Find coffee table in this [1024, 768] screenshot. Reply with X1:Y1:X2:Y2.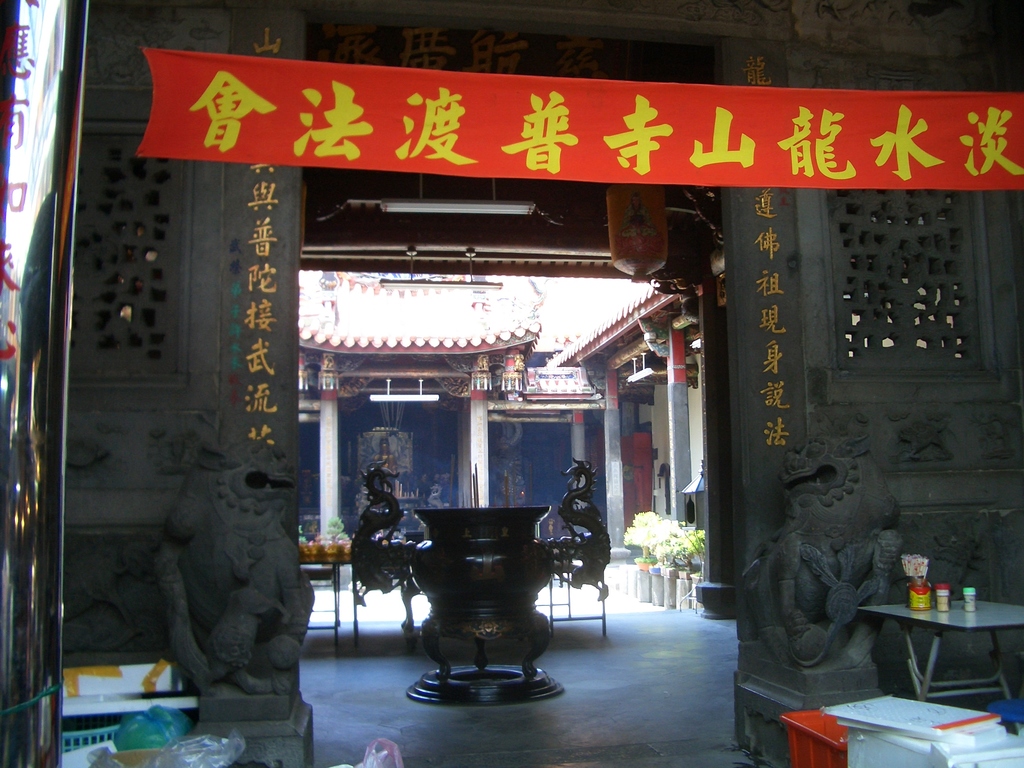
862:606:1013:698.
